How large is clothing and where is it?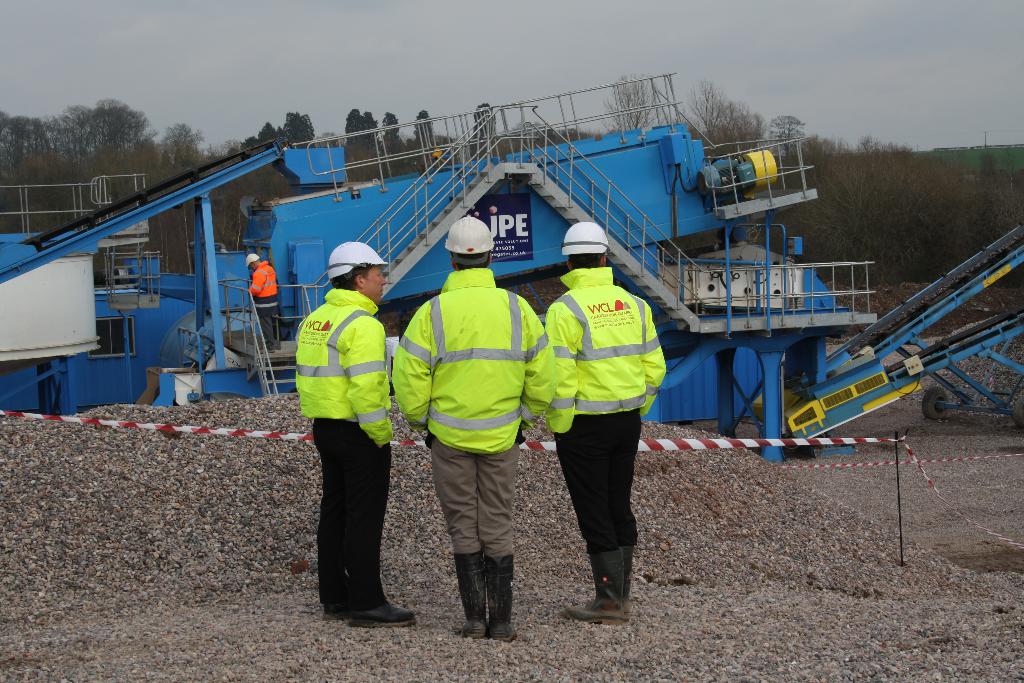
Bounding box: select_region(294, 287, 394, 614).
